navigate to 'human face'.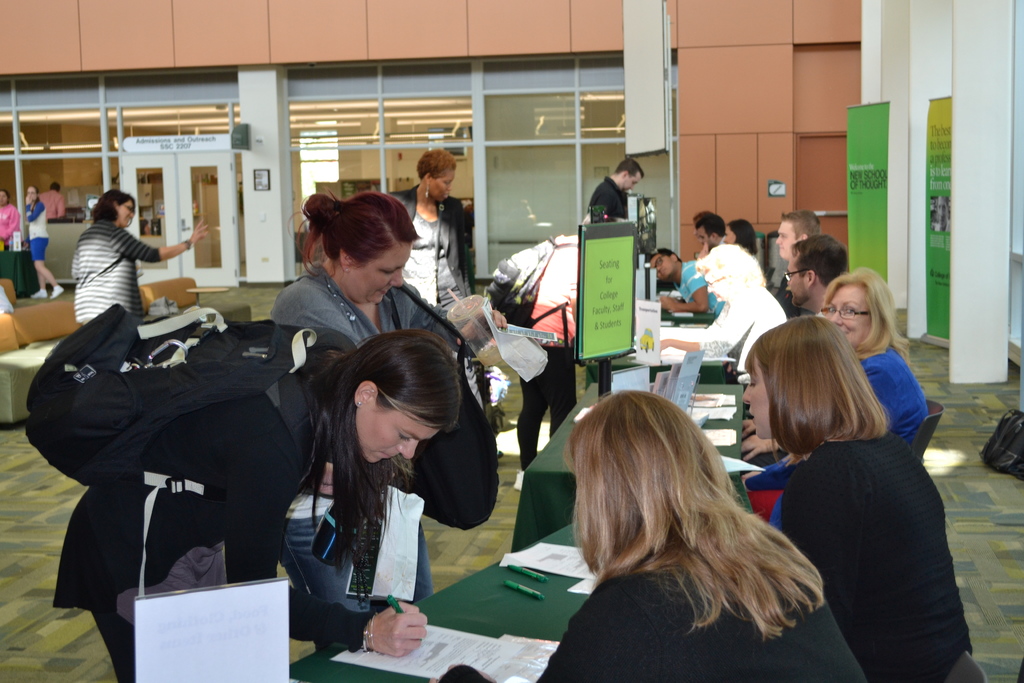
Navigation target: bbox=[830, 287, 871, 349].
